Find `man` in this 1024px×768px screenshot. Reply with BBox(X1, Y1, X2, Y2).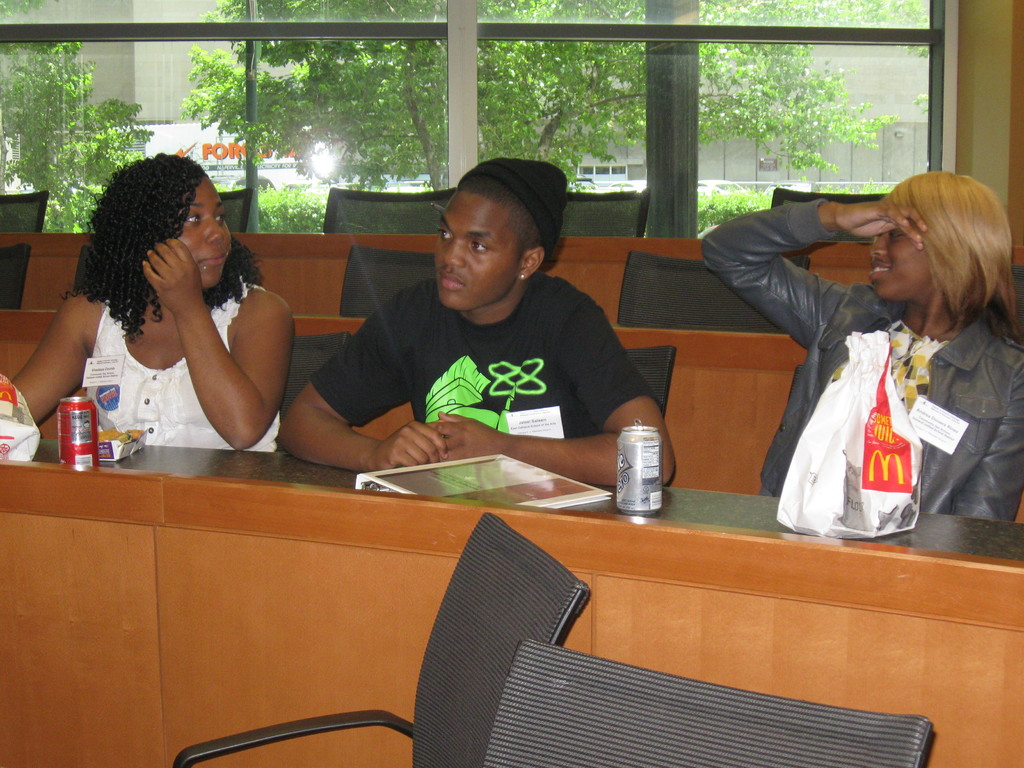
BBox(279, 175, 680, 465).
